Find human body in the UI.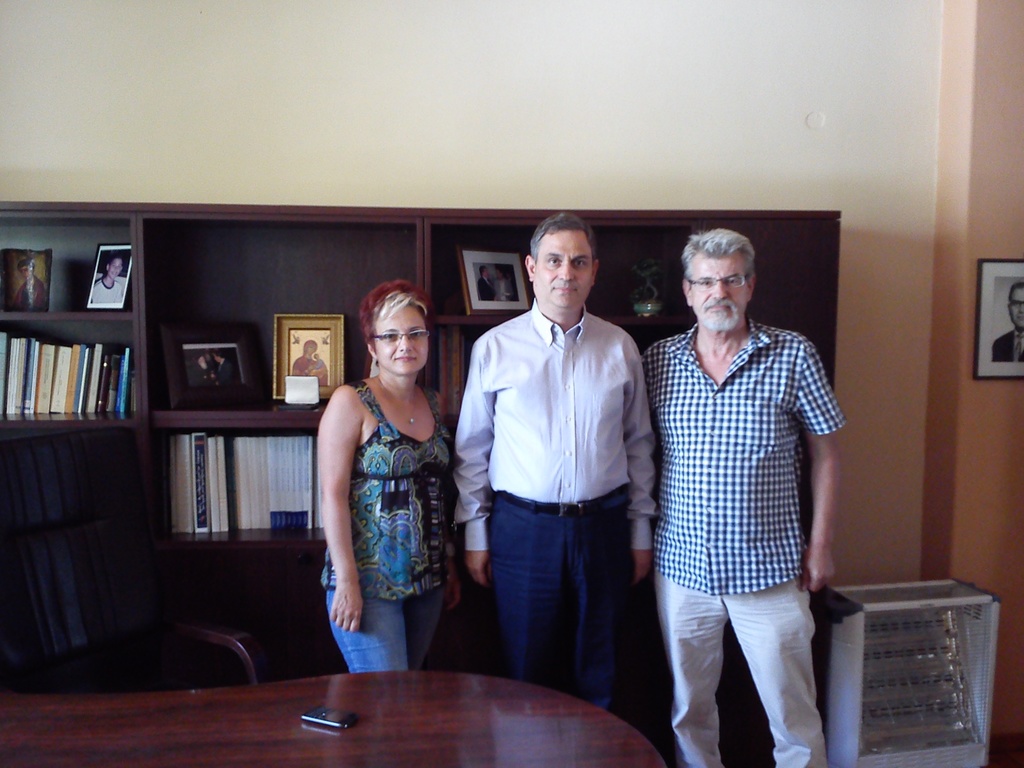
UI element at pyautogui.locateOnScreen(497, 279, 516, 296).
